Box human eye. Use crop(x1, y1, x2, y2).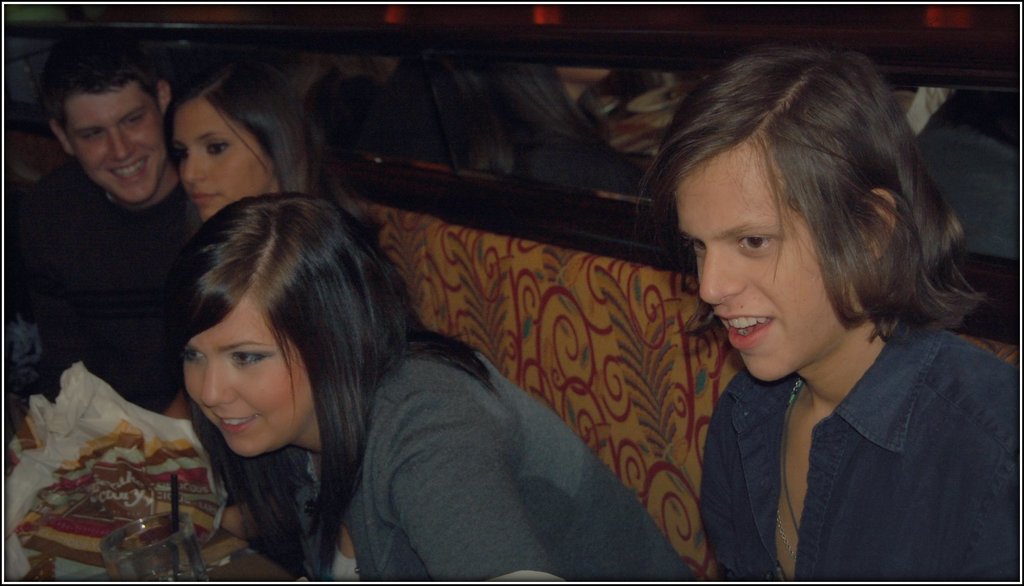
crop(173, 143, 191, 161).
